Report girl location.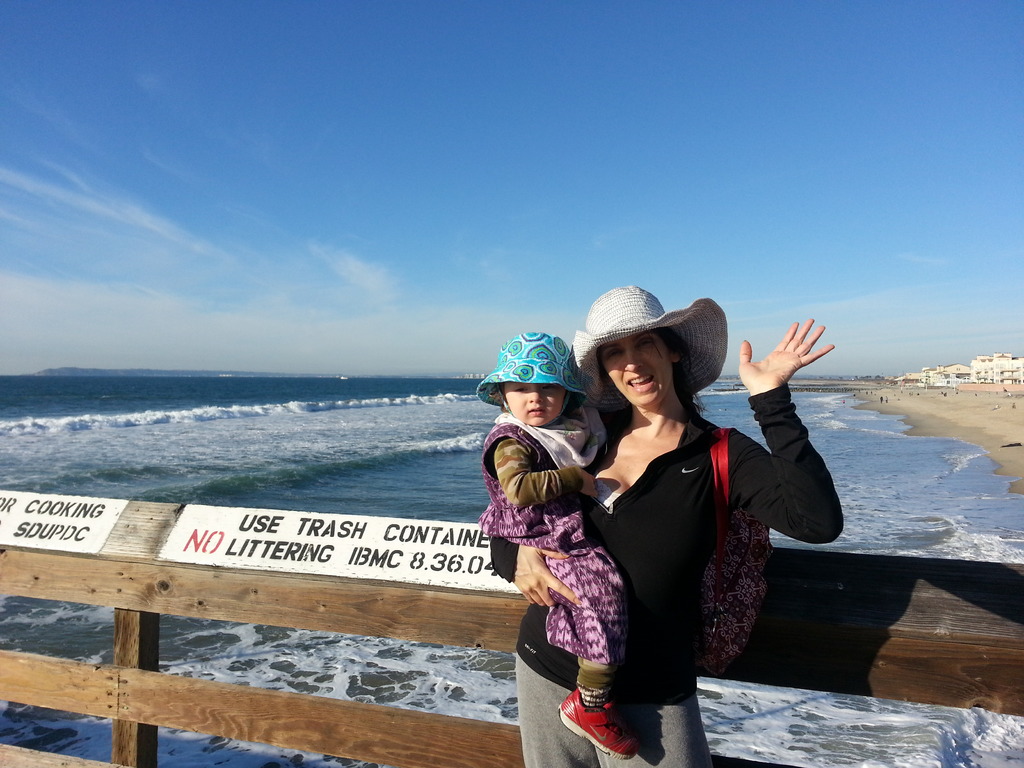
Report: x1=467 y1=319 x2=643 y2=763.
